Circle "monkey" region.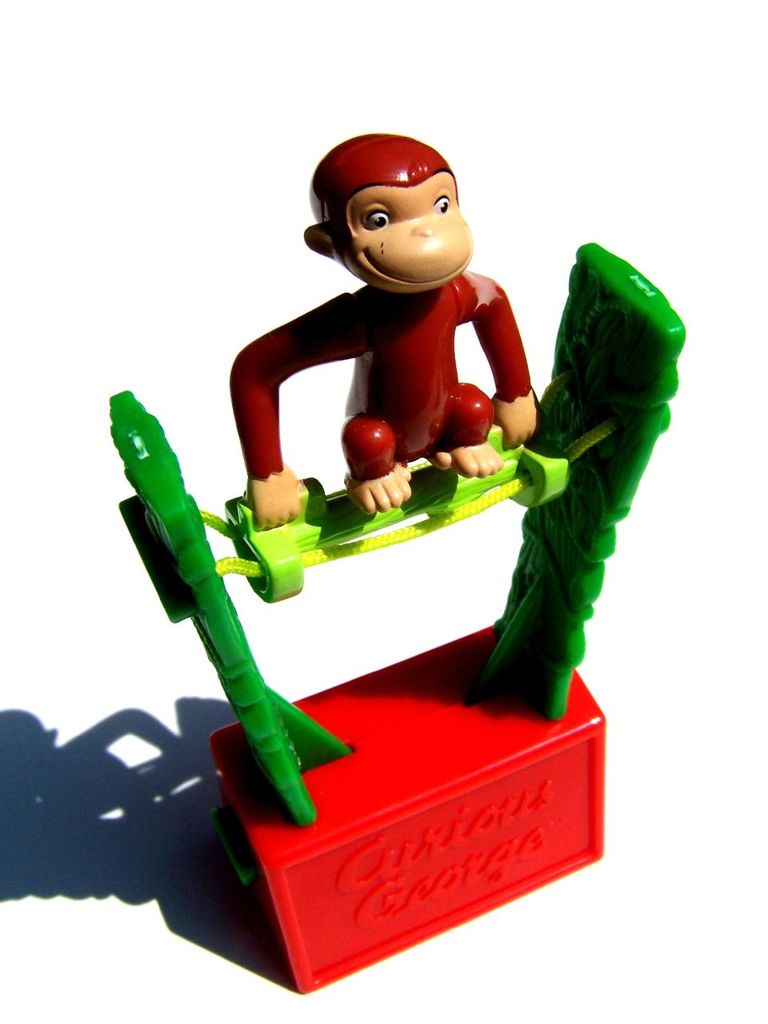
Region: crop(232, 130, 539, 528).
